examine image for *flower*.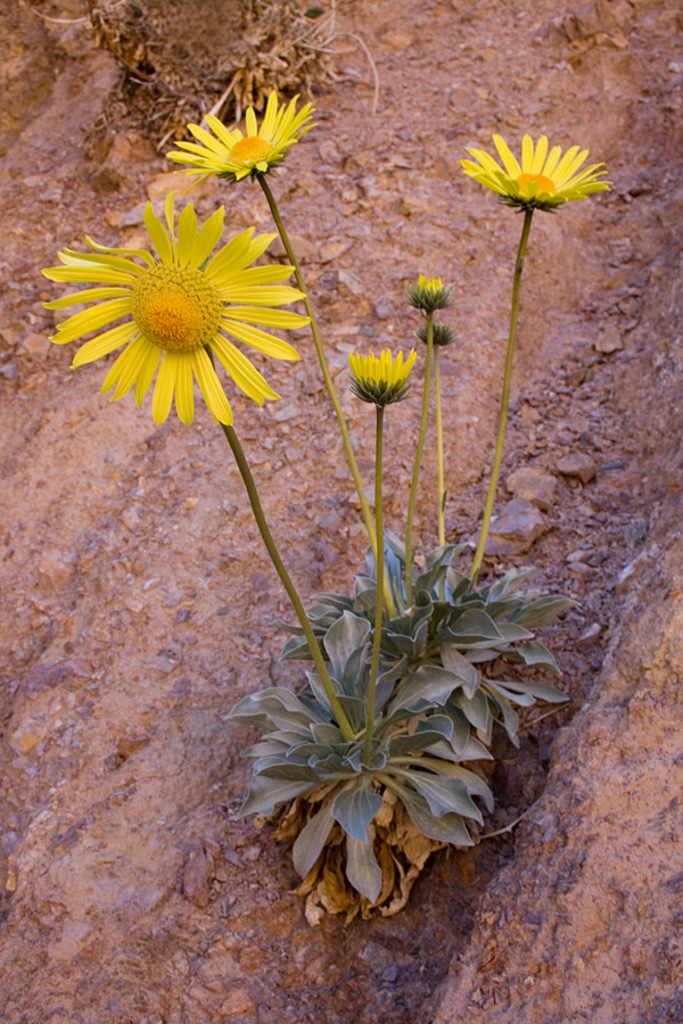
Examination result: <bbox>155, 84, 320, 185</bbox>.
